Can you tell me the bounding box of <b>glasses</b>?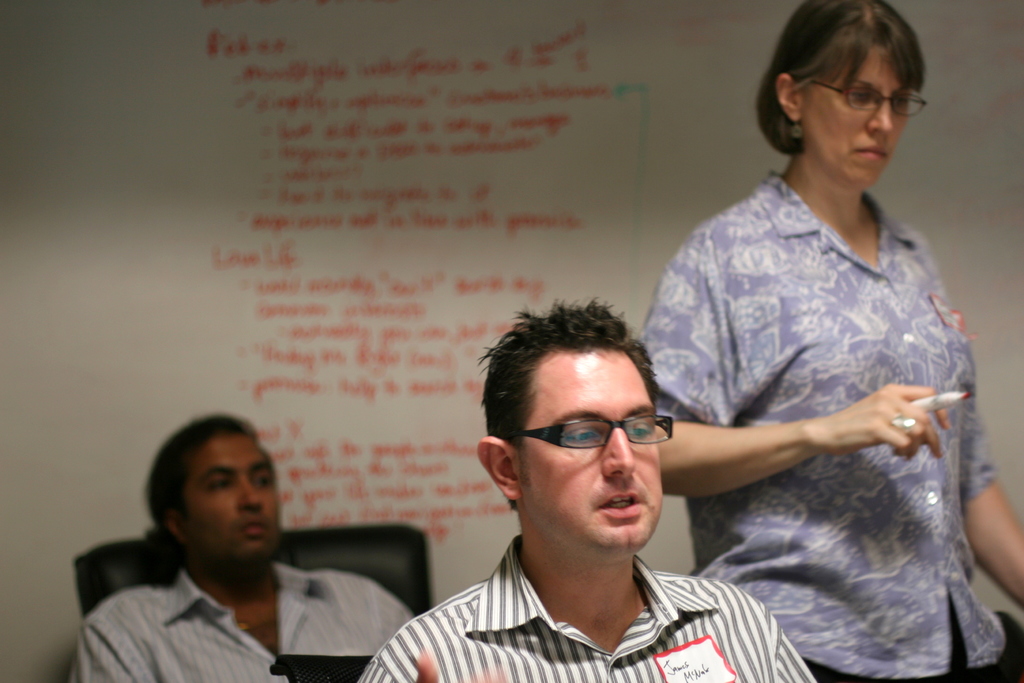
{"left": 790, "top": 71, "right": 936, "bottom": 117}.
